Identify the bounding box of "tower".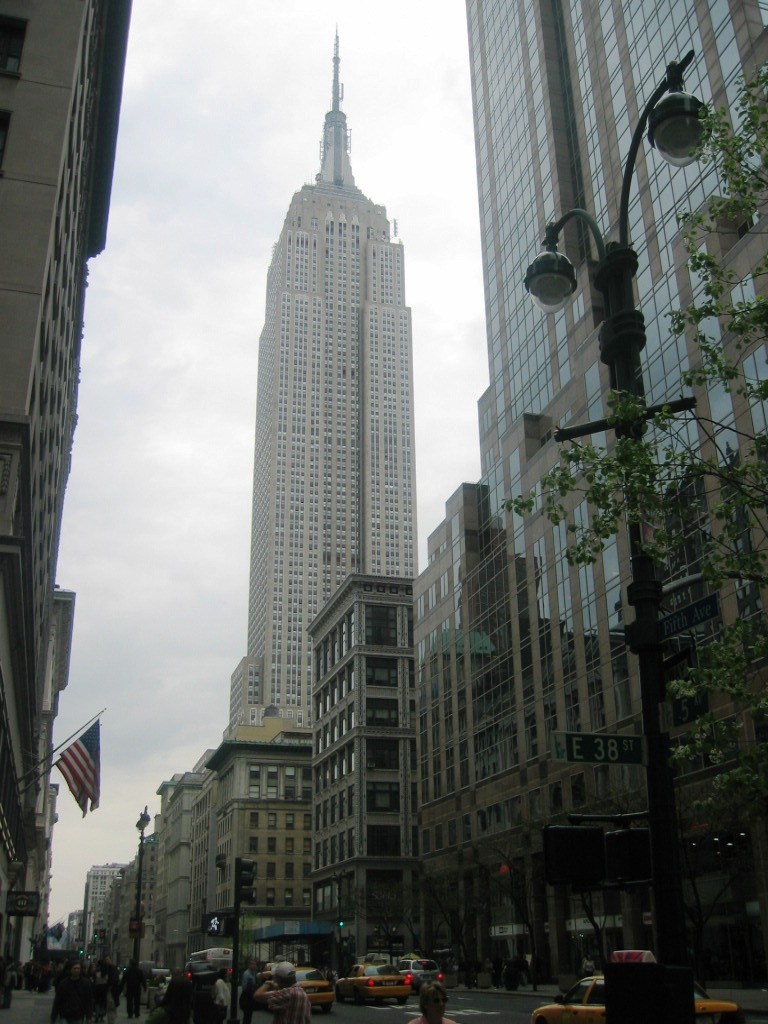
<bbox>467, 8, 767, 980</bbox>.
